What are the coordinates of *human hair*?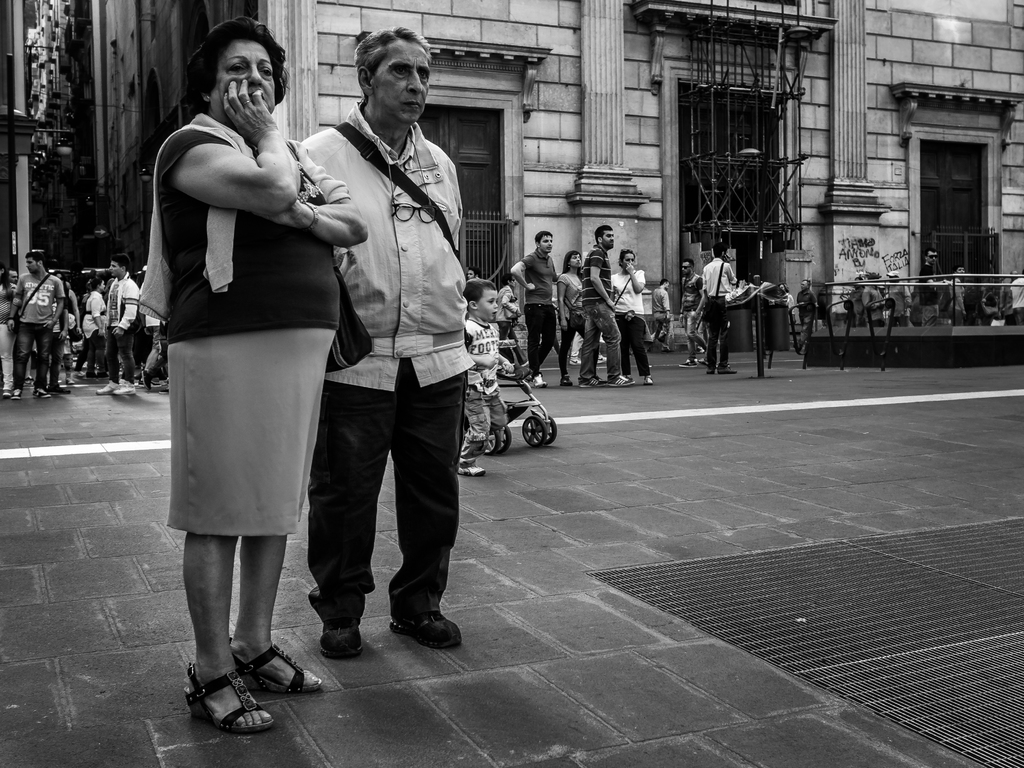
Rect(682, 257, 694, 268).
